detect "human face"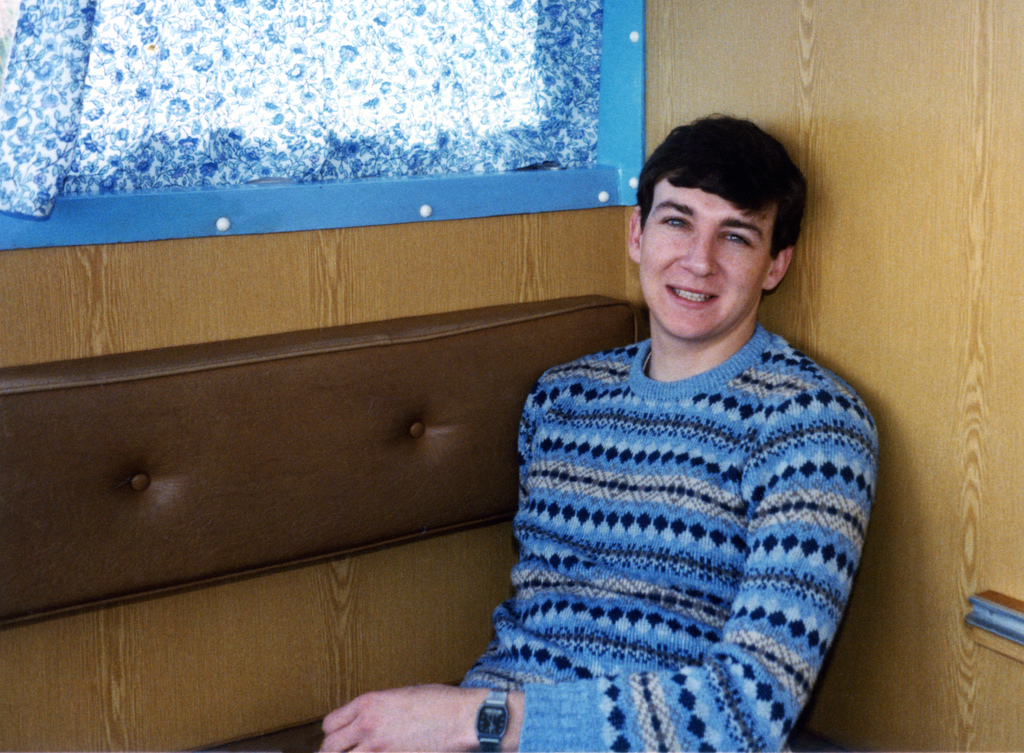
{"x1": 637, "y1": 183, "x2": 771, "y2": 333}
